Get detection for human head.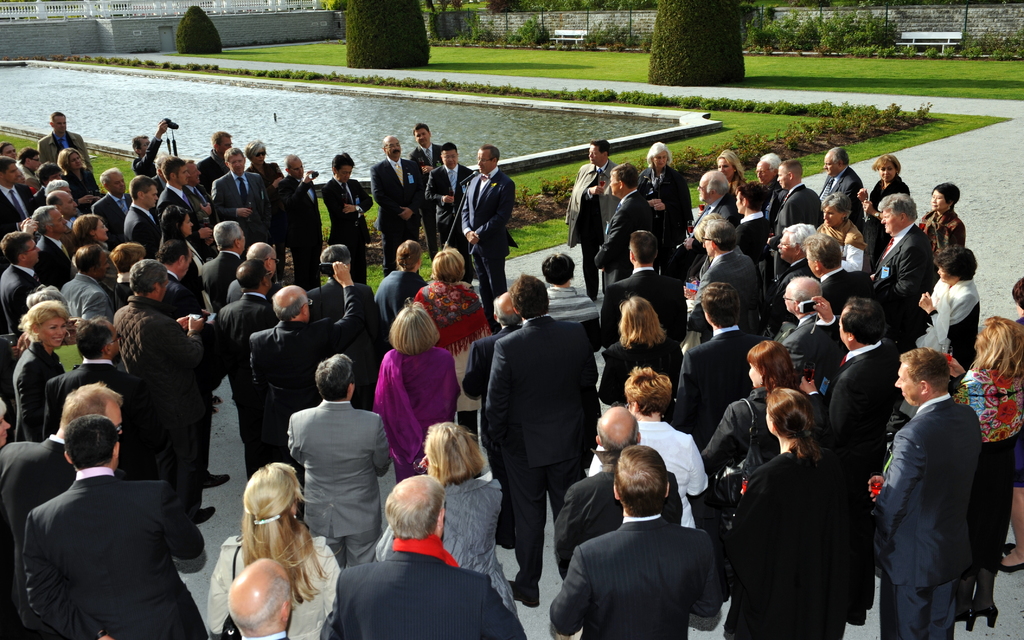
Detection: l=807, t=236, r=842, b=277.
